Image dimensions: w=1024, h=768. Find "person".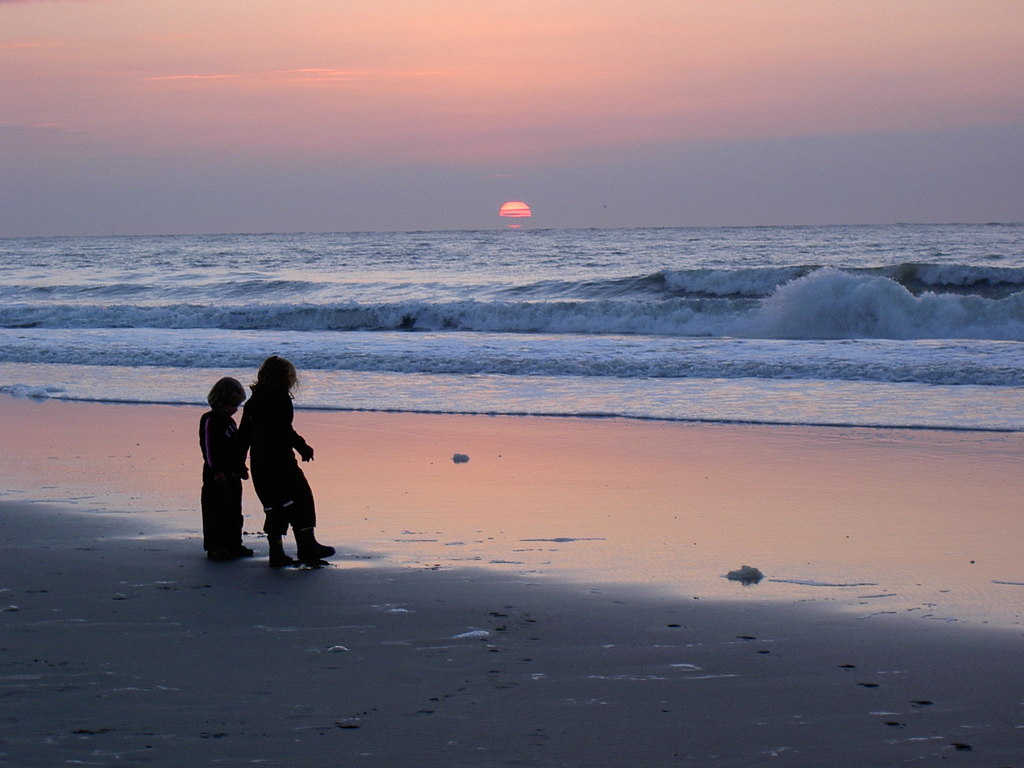
bbox=[229, 354, 335, 571].
